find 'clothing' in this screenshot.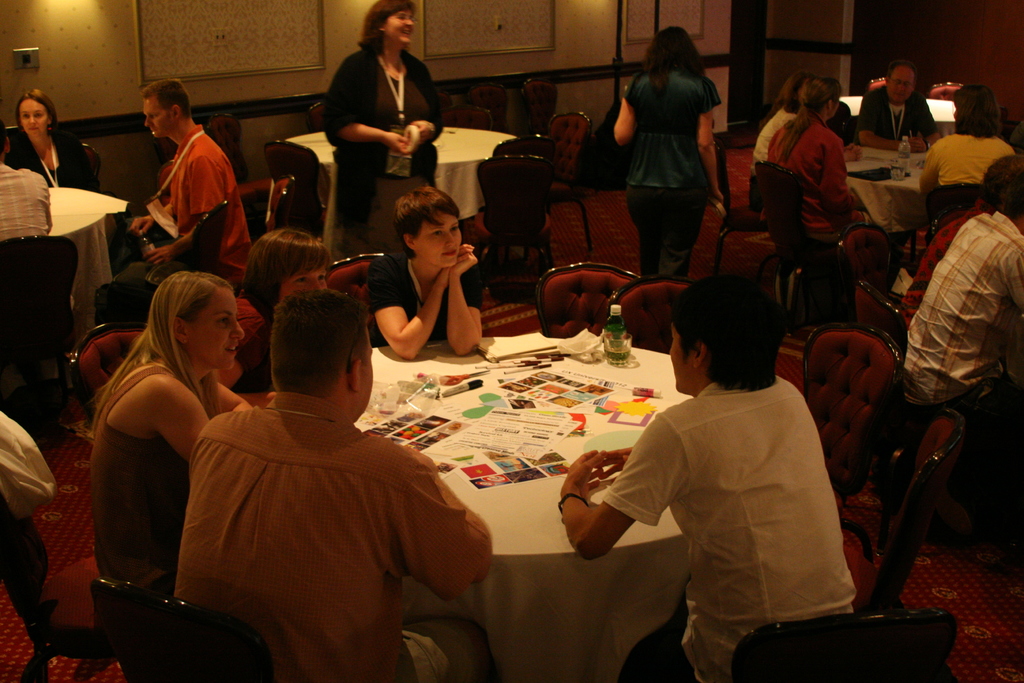
The bounding box for 'clothing' is select_region(172, 388, 495, 682).
